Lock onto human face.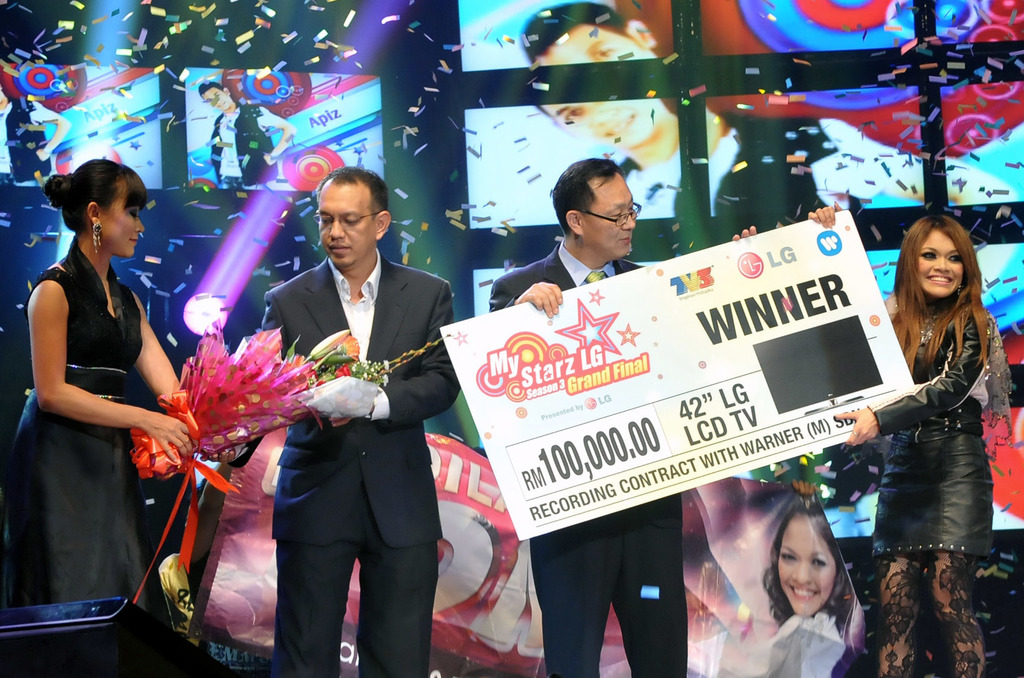
Locked: pyautogui.locateOnScreen(586, 172, 635, 259).
